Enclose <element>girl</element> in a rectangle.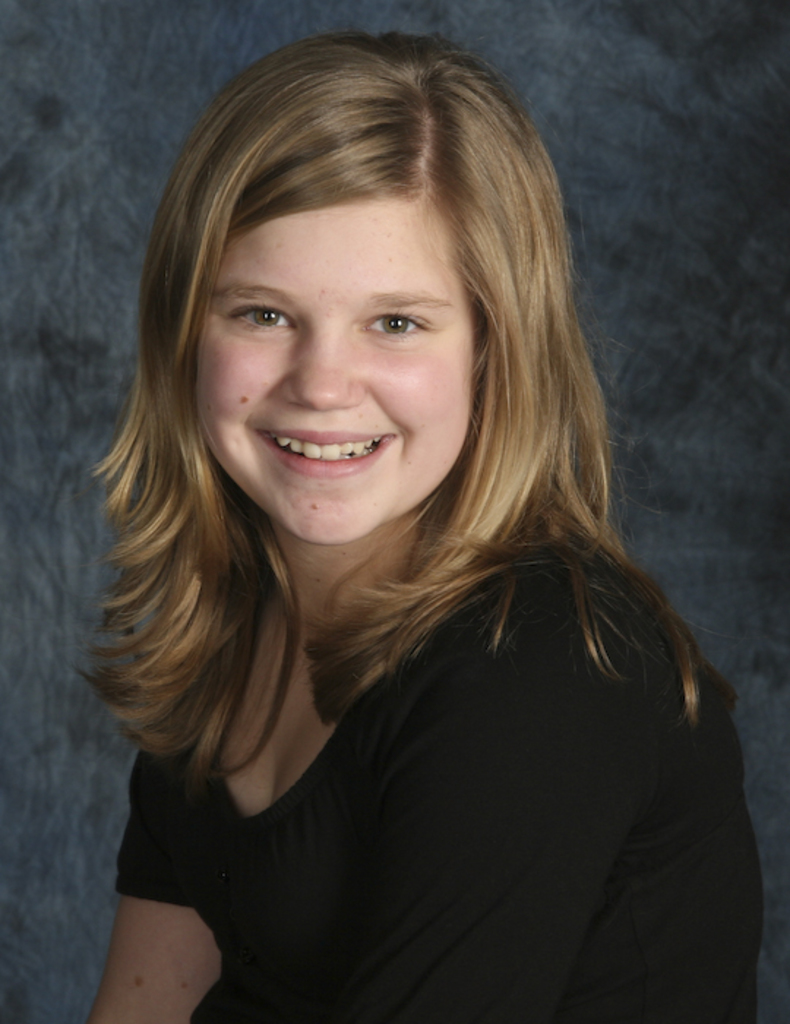
bbox(69, 32, 764, 1023).
